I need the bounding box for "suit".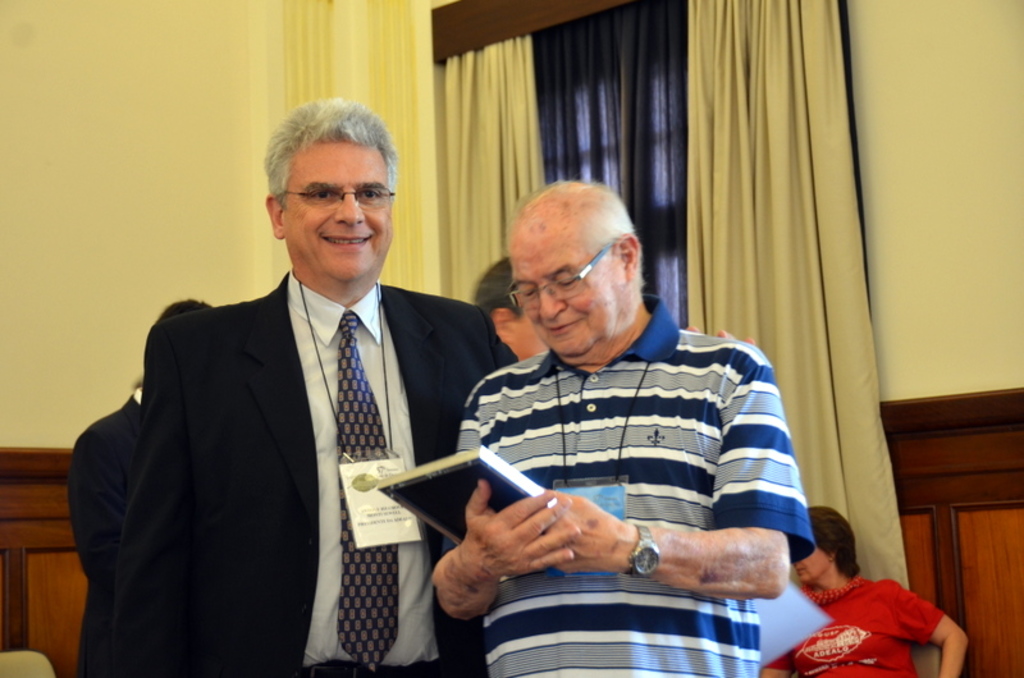
Here it is: [left=63, top=382, right=161, bottom=677].
